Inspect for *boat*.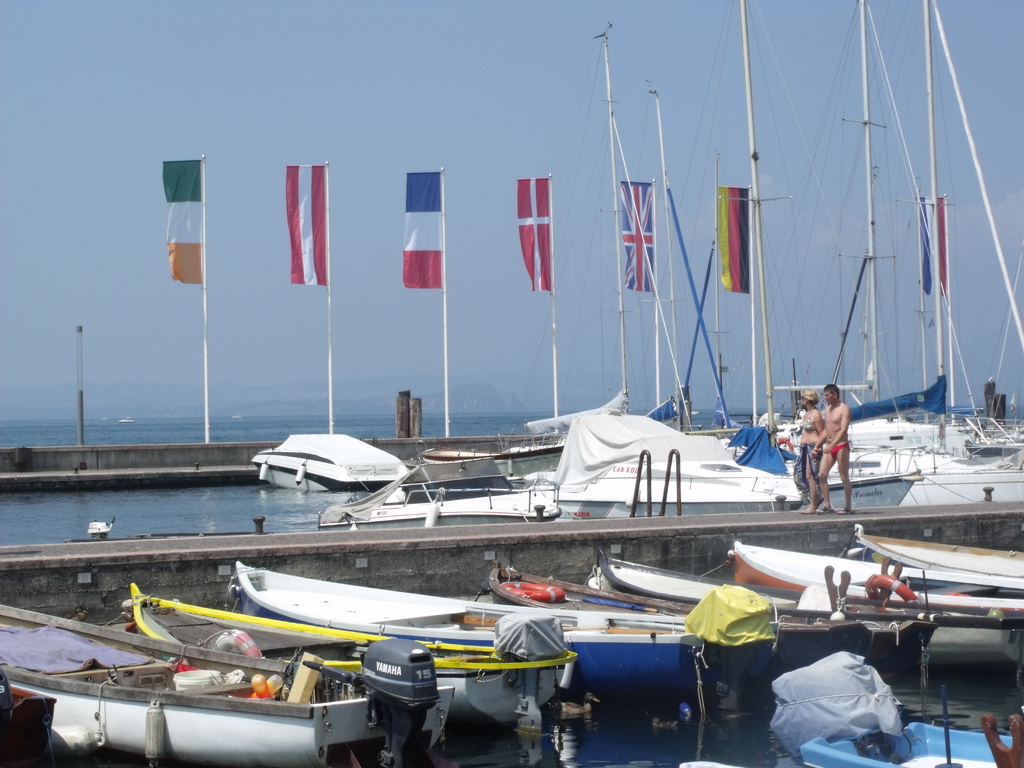
Inspection: [left=230, top=552, right=777, bottom=717].
